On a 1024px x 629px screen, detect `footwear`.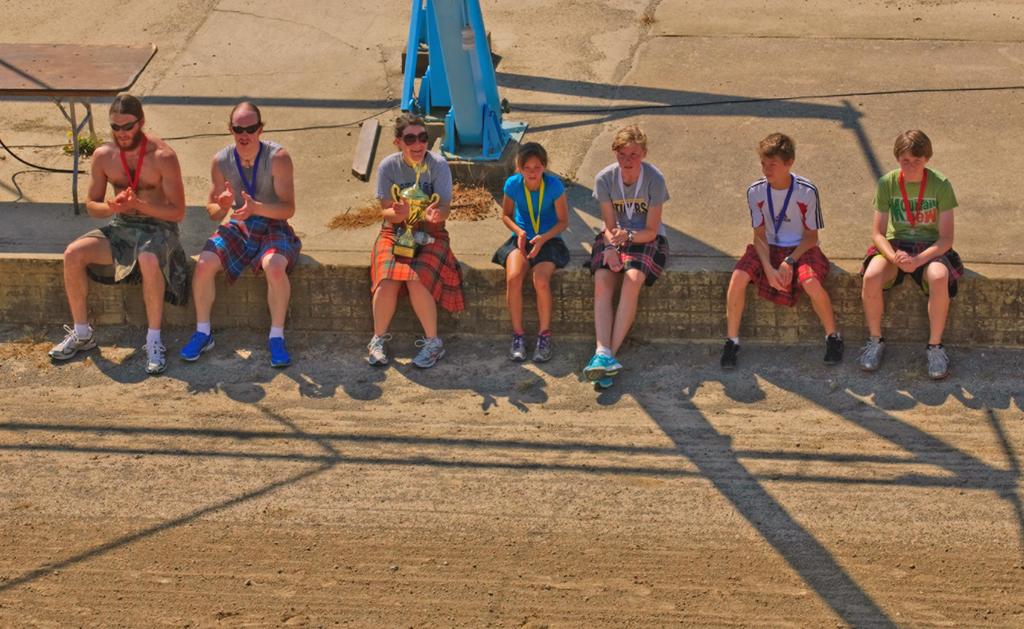
39,317,97,370.
